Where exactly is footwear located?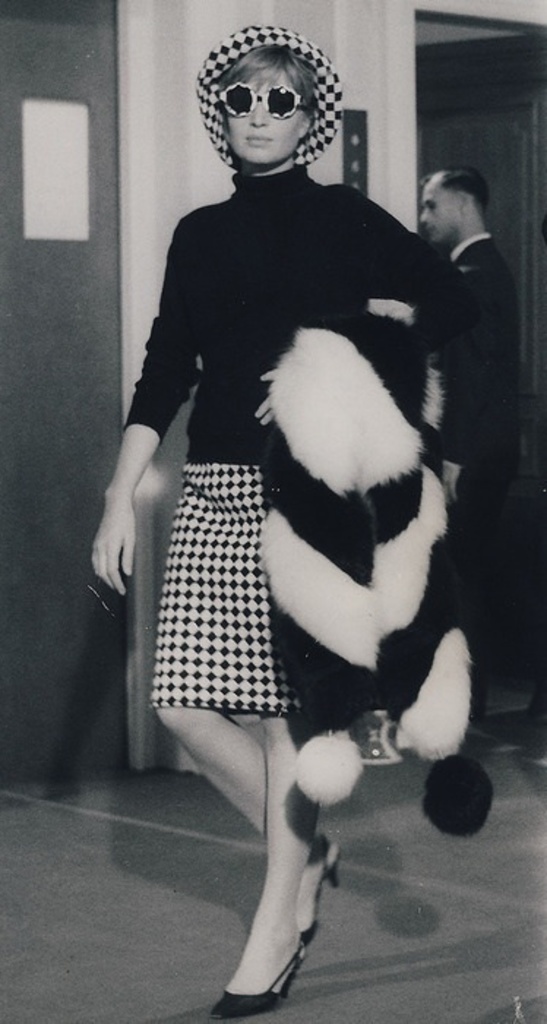
Its bounding box is 298/840/341/945.
